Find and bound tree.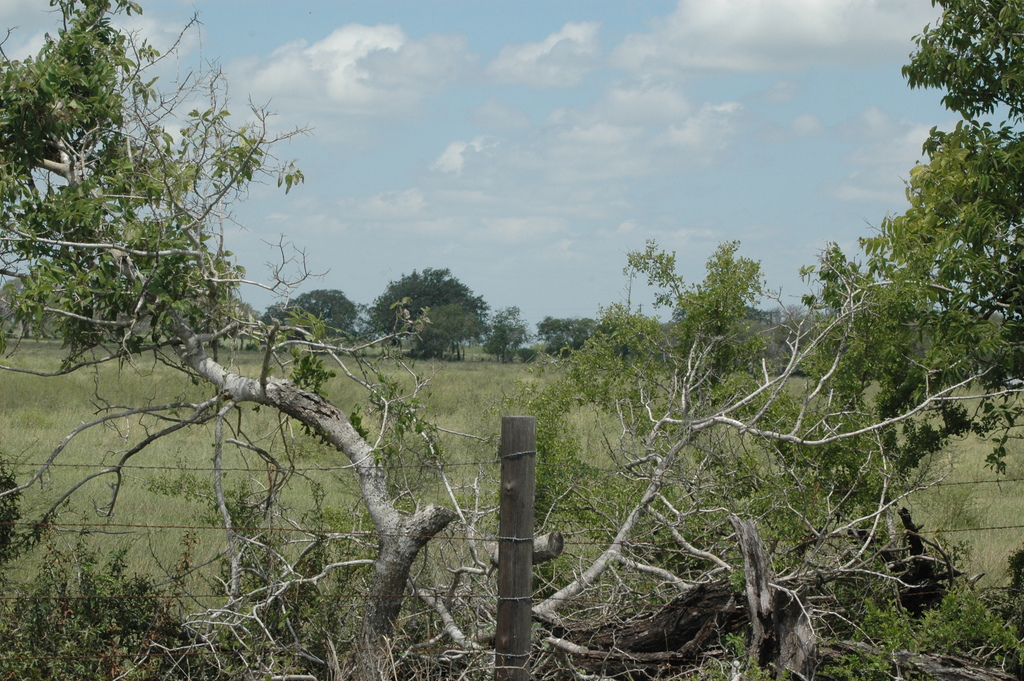
Bound: detection(255, 288, 364, 345).
